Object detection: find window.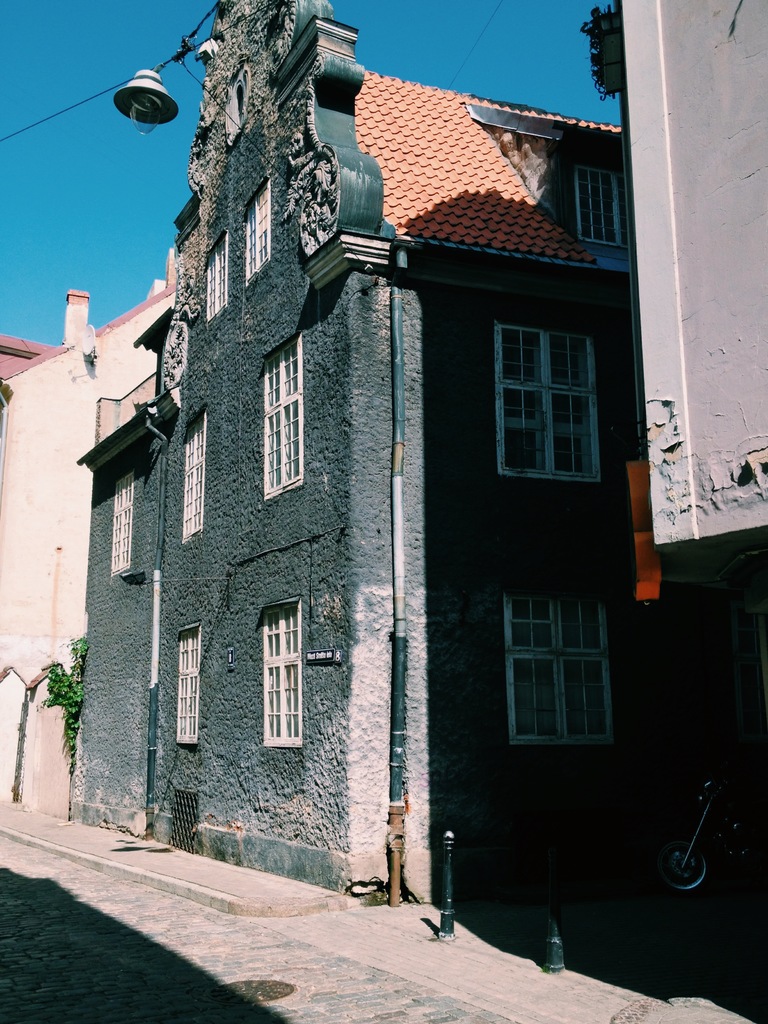
490,588,627,749.
